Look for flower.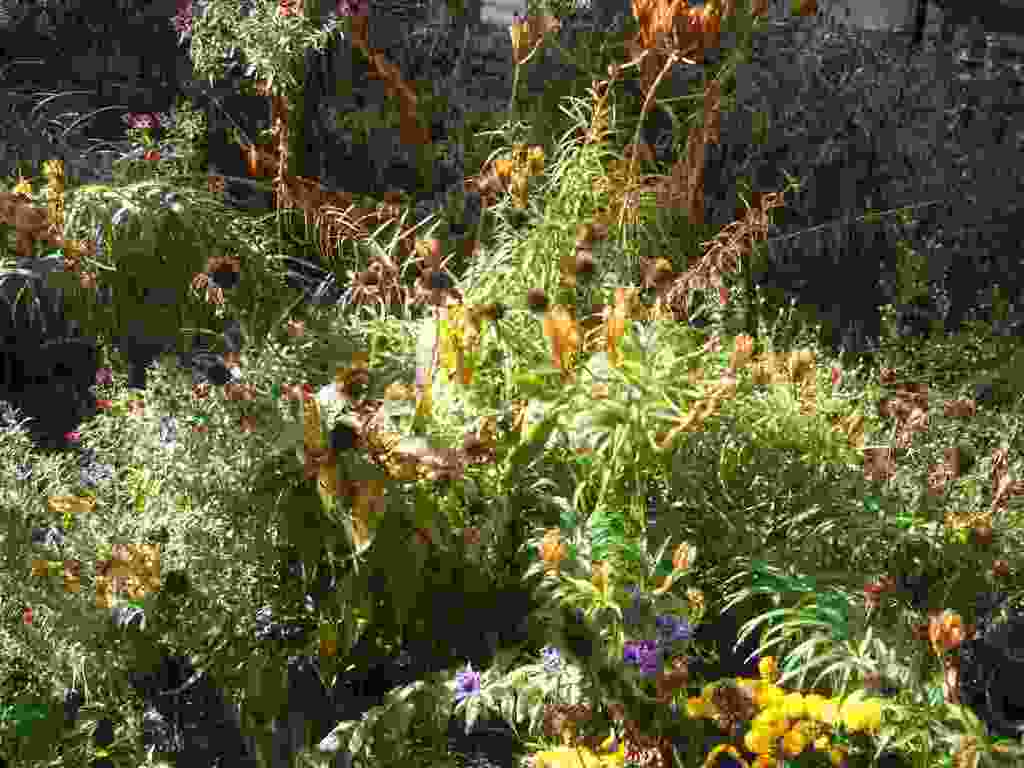
Found: (left=156, top=113, right=166, bottom=120).
